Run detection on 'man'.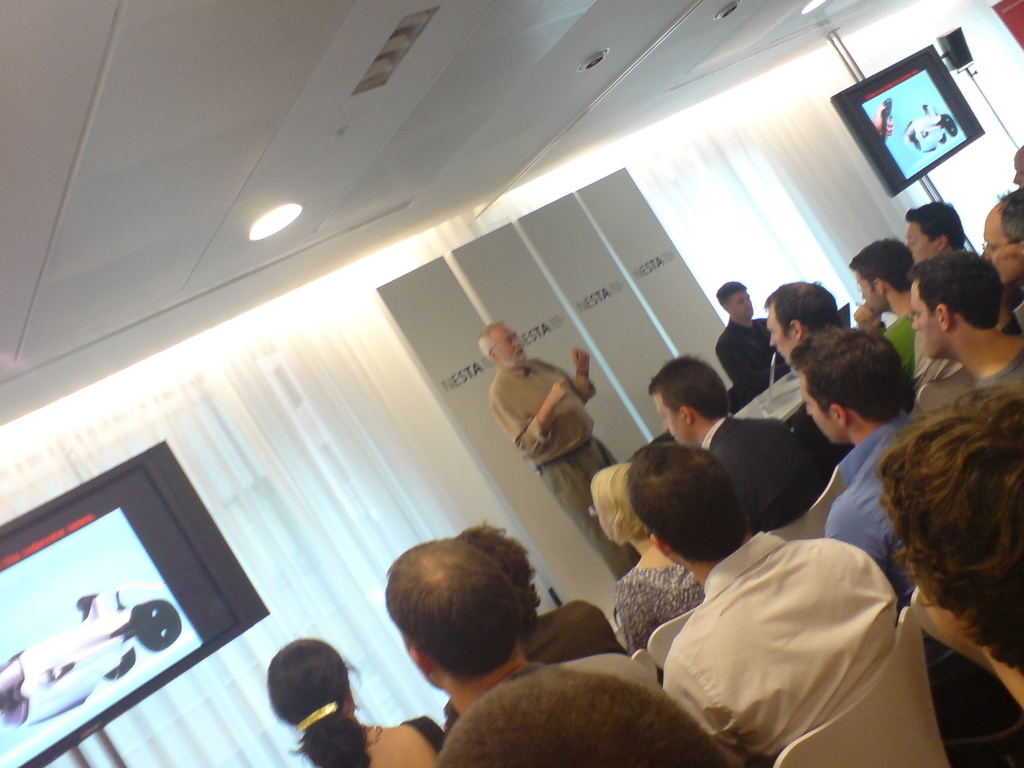
Result: (651, 355, 828, 556).
